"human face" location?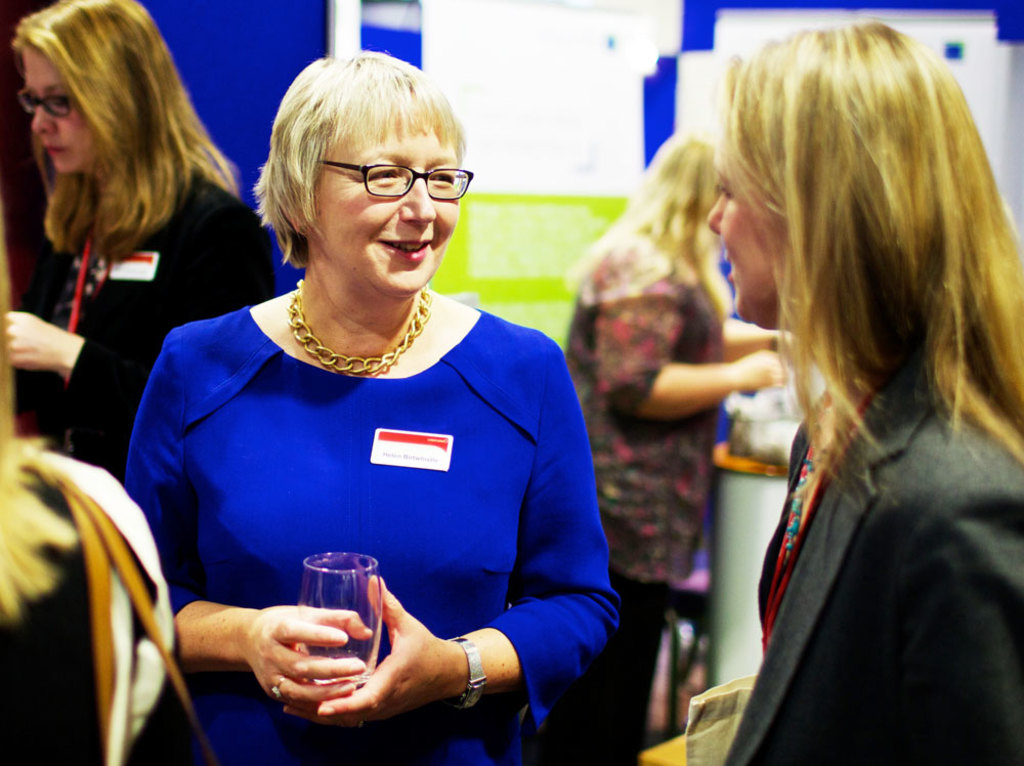
bbox(705, 122, 775, 327)
